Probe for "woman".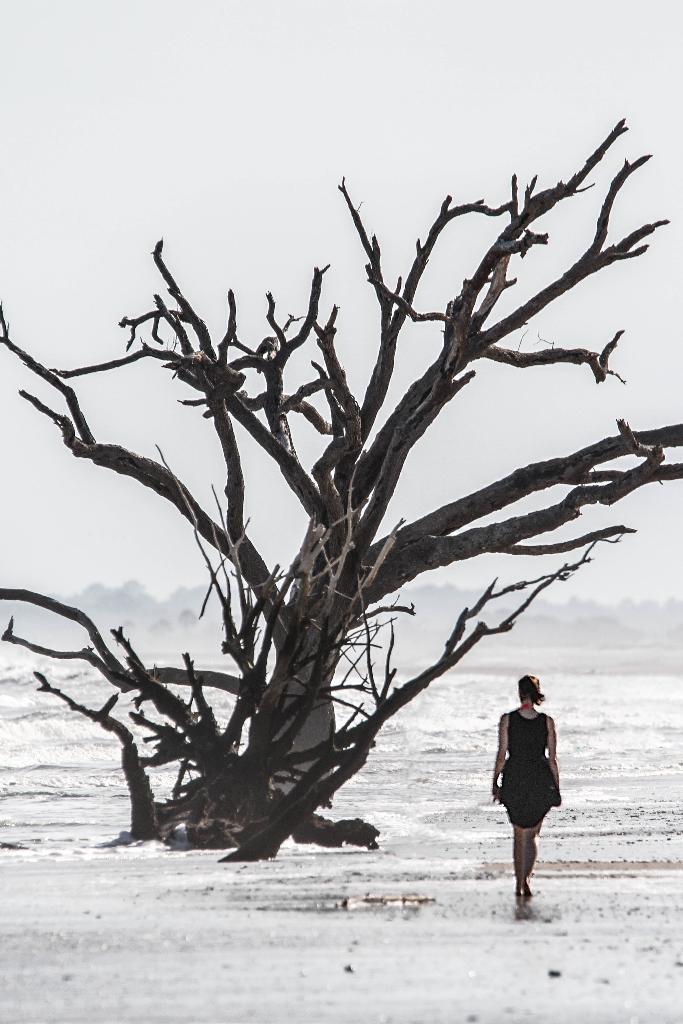
Probe result: Rect(488, 676, 575, 900).
